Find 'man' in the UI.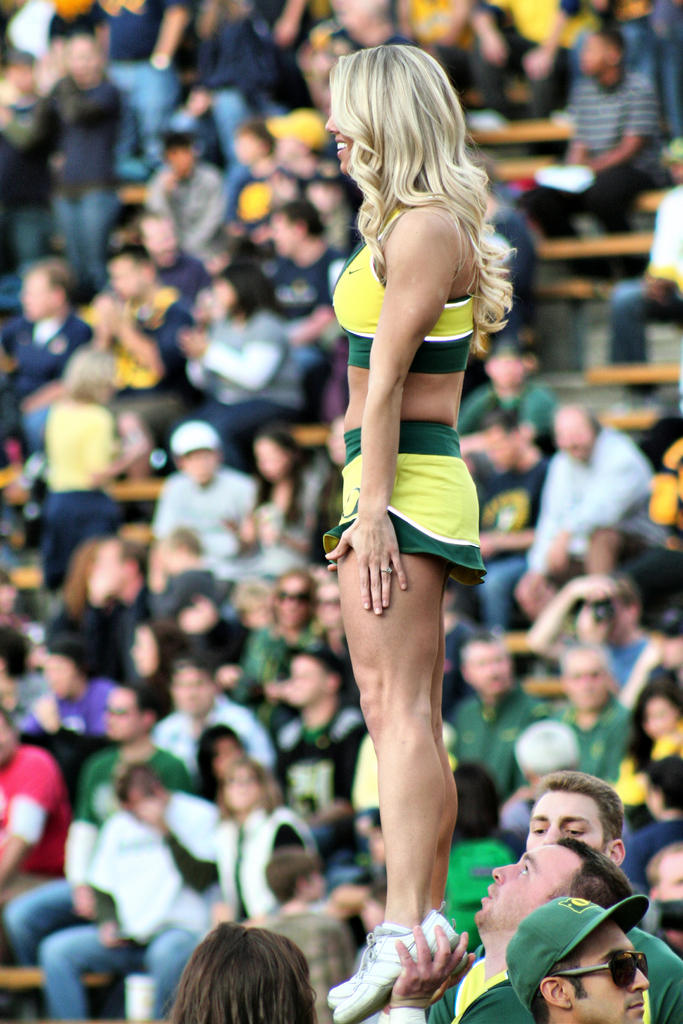
UI element at x1=4, y1=688, x2=192, y2=967.
